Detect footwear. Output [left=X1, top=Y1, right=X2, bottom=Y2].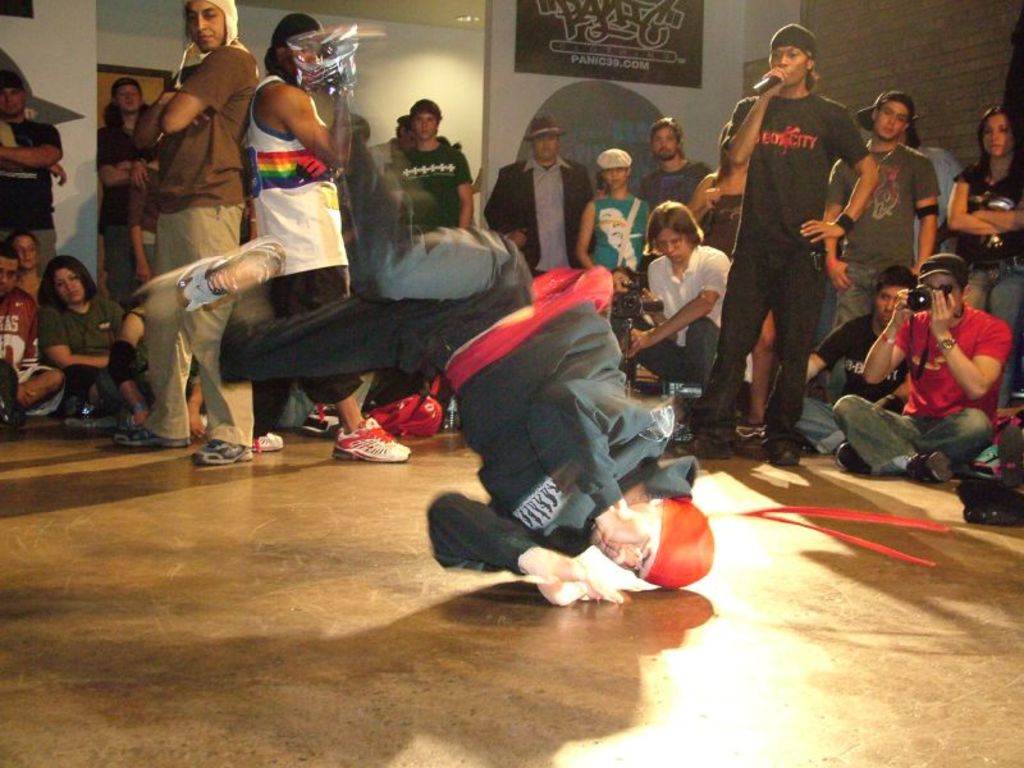
[left=906, top=447, right=950, bottom=480].
